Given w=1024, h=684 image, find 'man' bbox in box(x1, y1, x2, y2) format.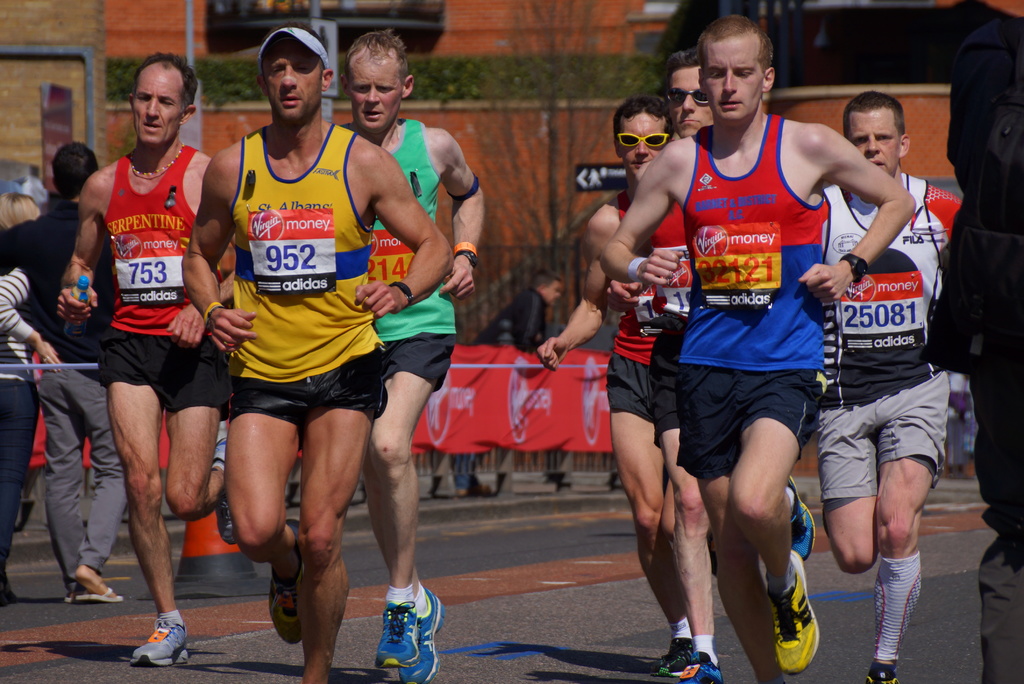
box(55, 51, 233, 669).
